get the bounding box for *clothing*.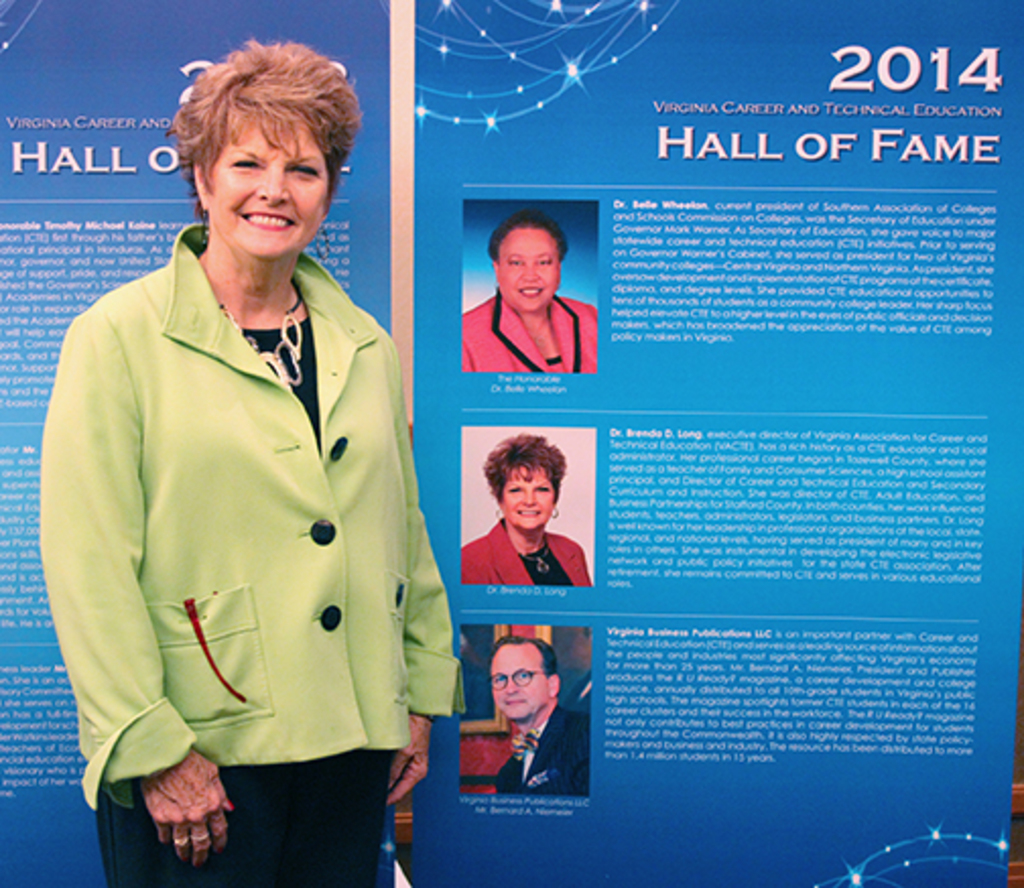
467,295,595,376.
